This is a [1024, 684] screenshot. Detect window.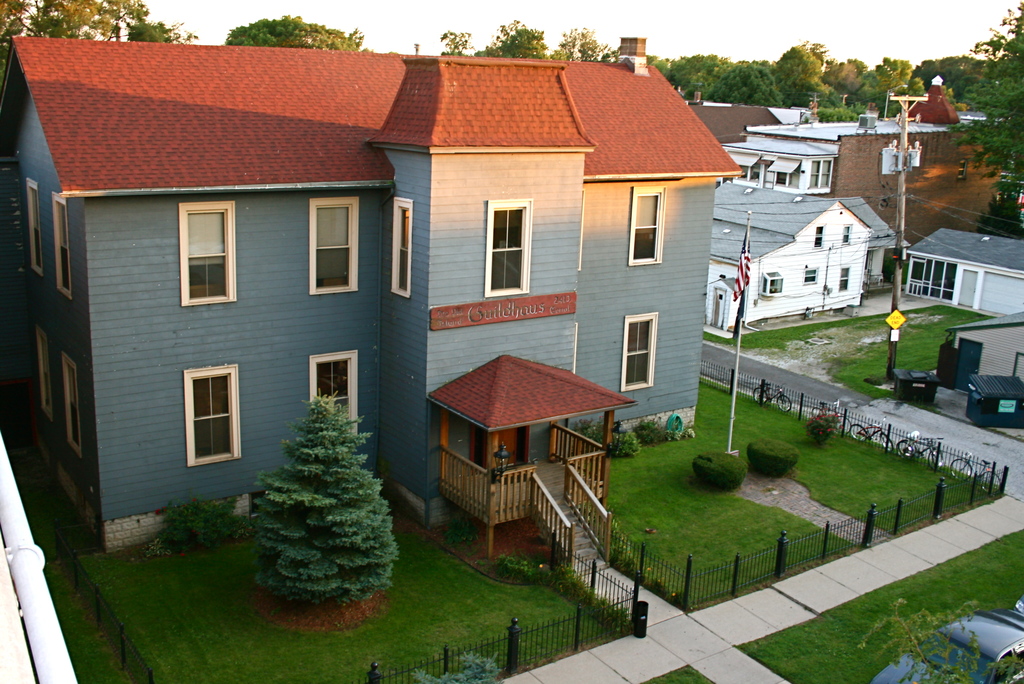
pyautogui.locateOnScreen(842, 225, 854, 244).
